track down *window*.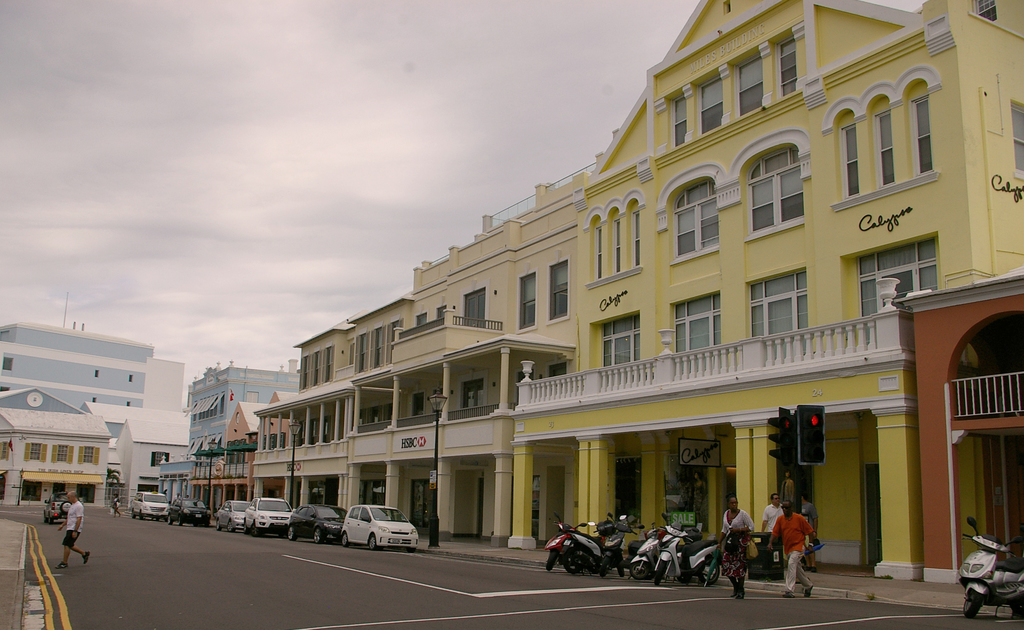
Tracked to rect(878, 108, 895, 184).
